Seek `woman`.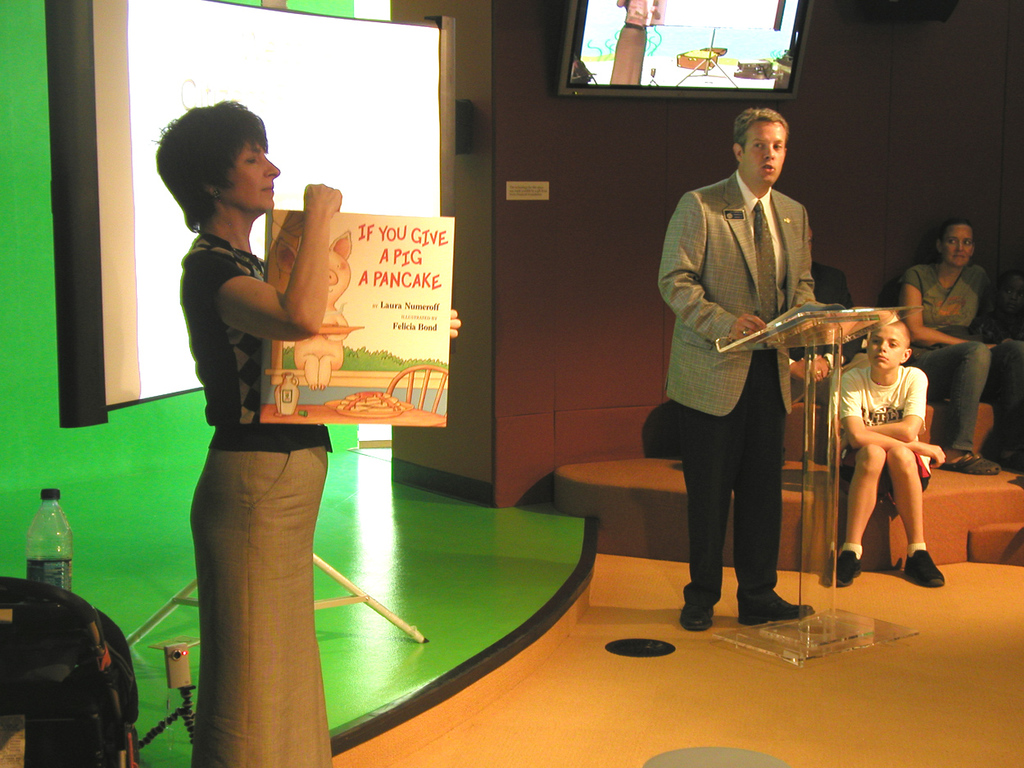
(154,115,366,738).
